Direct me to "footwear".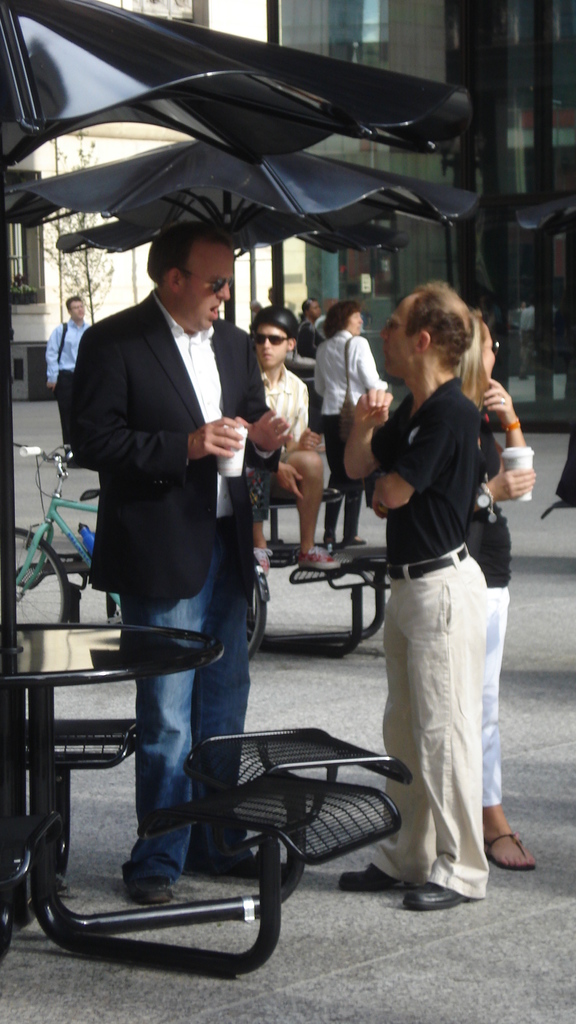
Direction: bbox=(124, 877, 178, 902).
